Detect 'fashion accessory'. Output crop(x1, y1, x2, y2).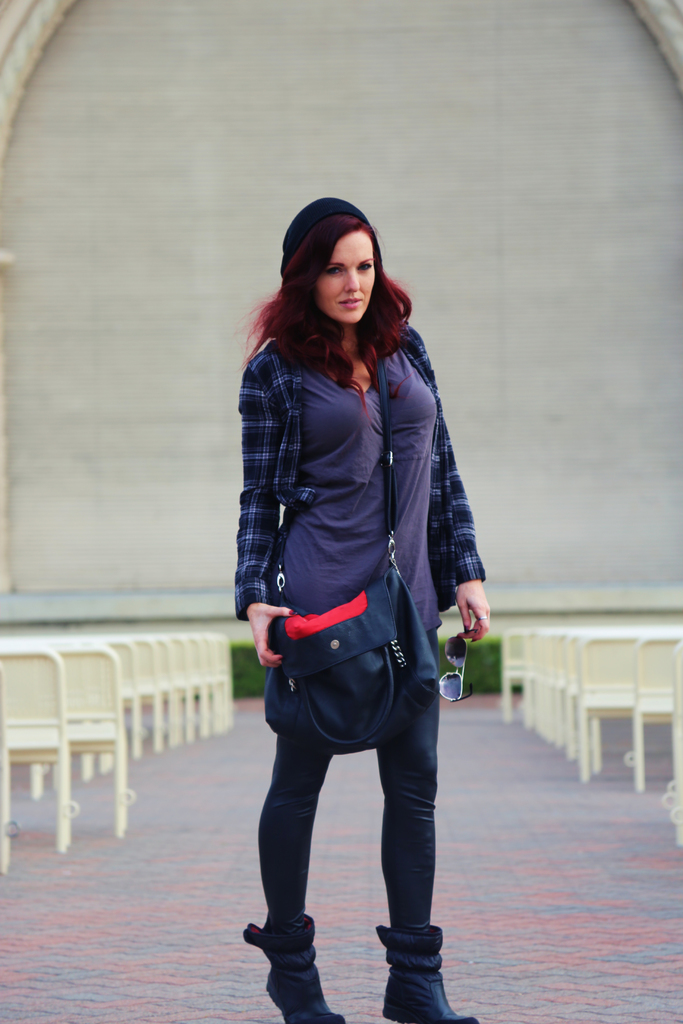
crop(477, 614, 486, 619).
